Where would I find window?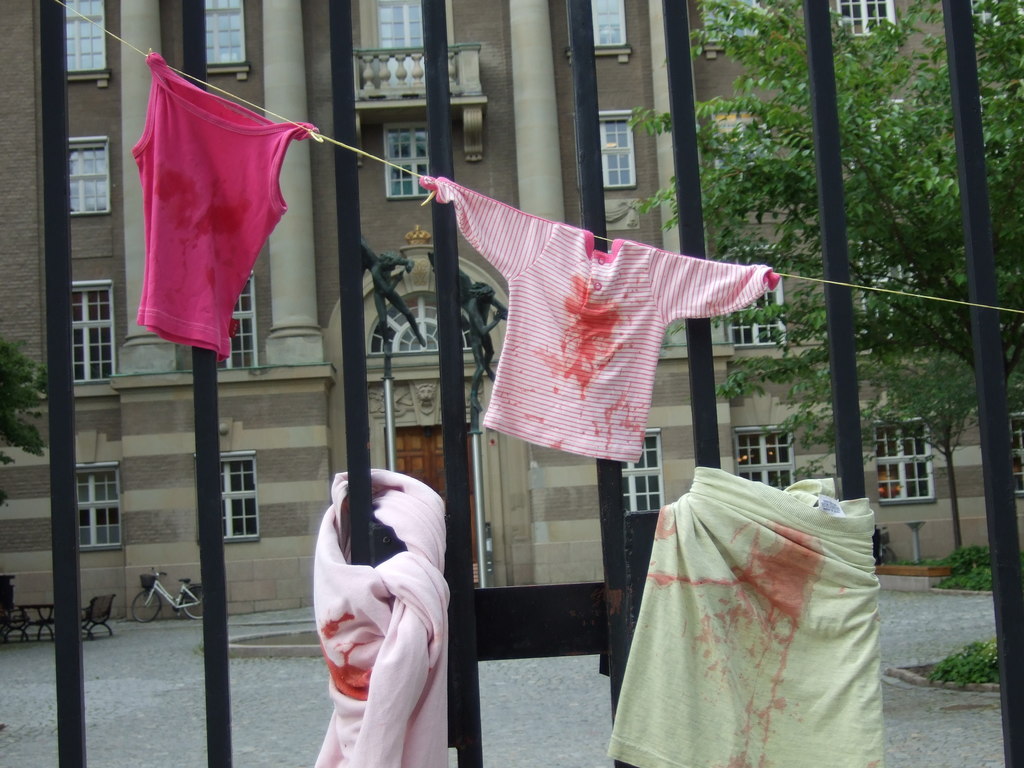
At x1=858, y1=241, x2=925, y2=337.
